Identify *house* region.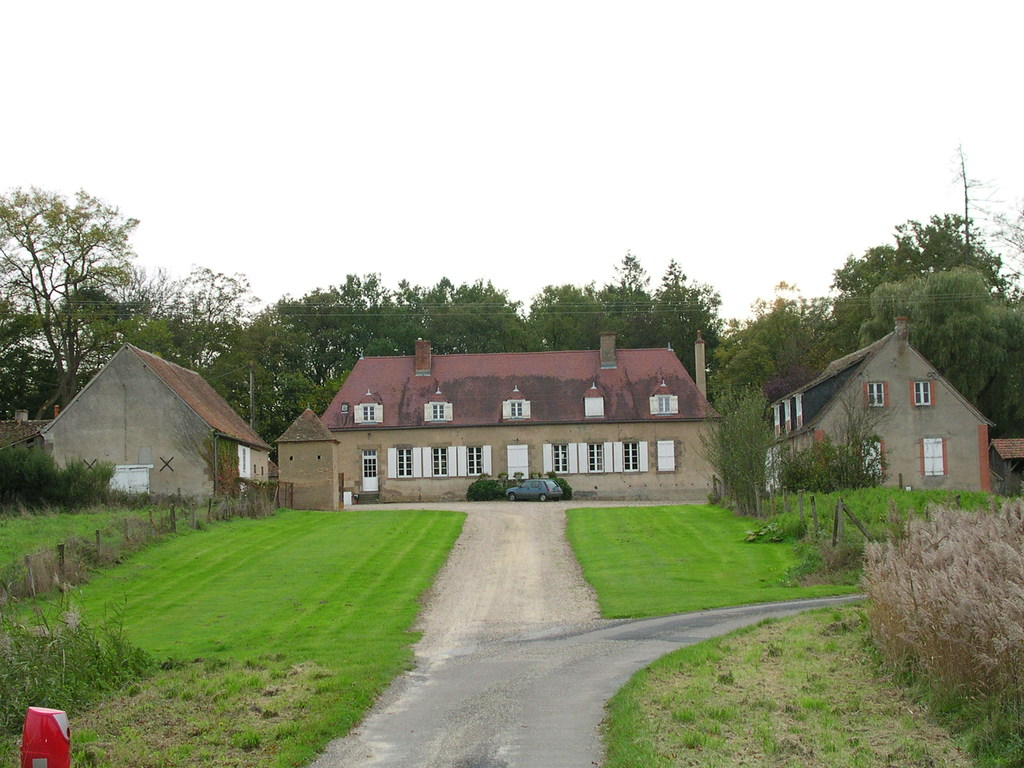
Region: 761 319 994 491.
